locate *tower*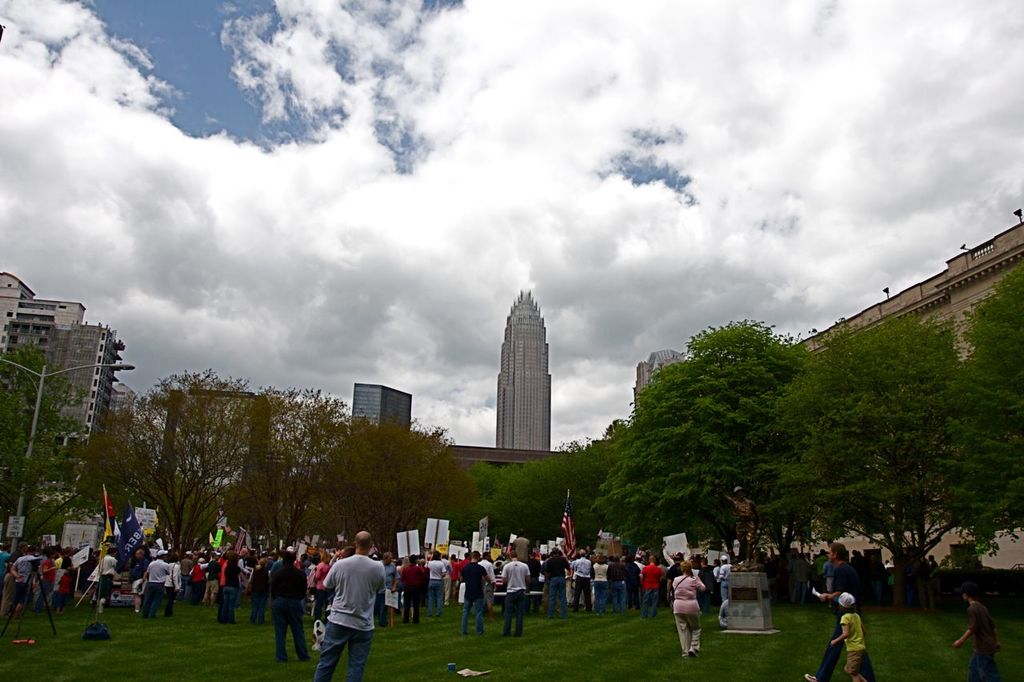
[left=498, top=291, right=558, bottom=455]
